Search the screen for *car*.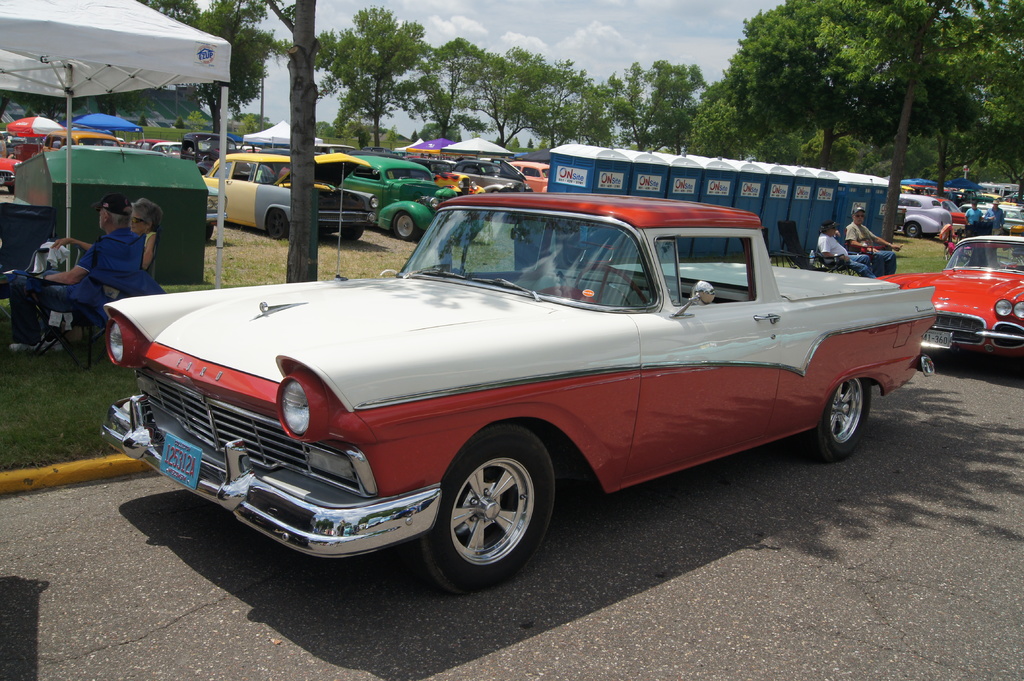
Found at BBox(876, 228, 1023, 360).
